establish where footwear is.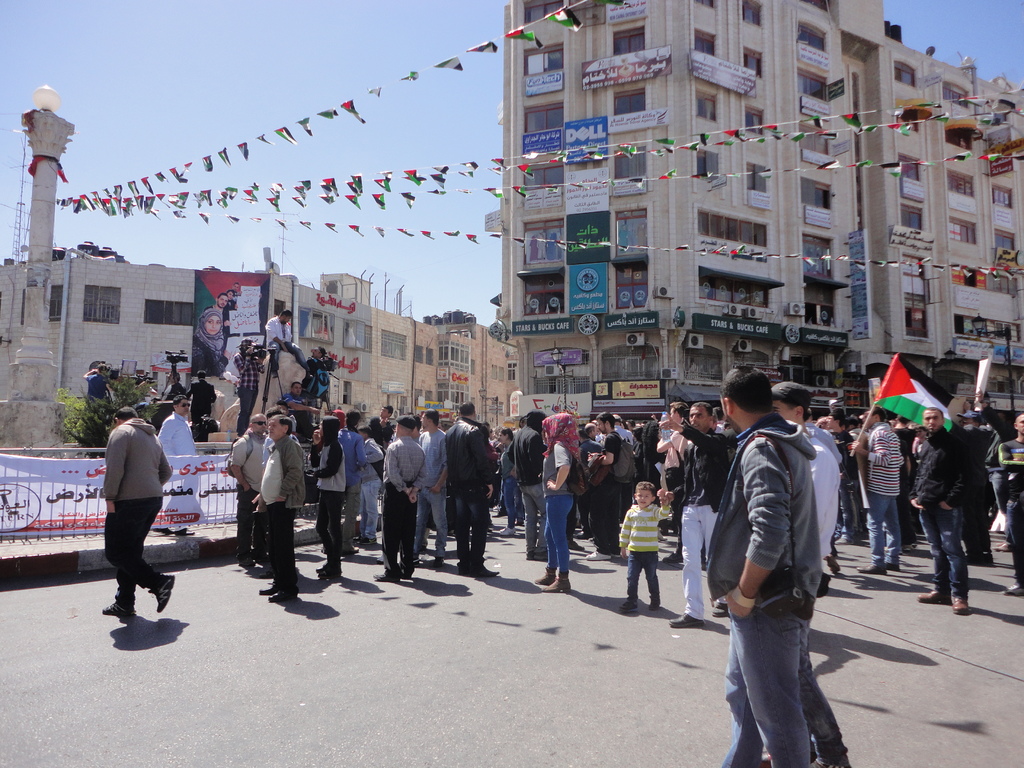
Established at locate(107, 593, 136, 611).
